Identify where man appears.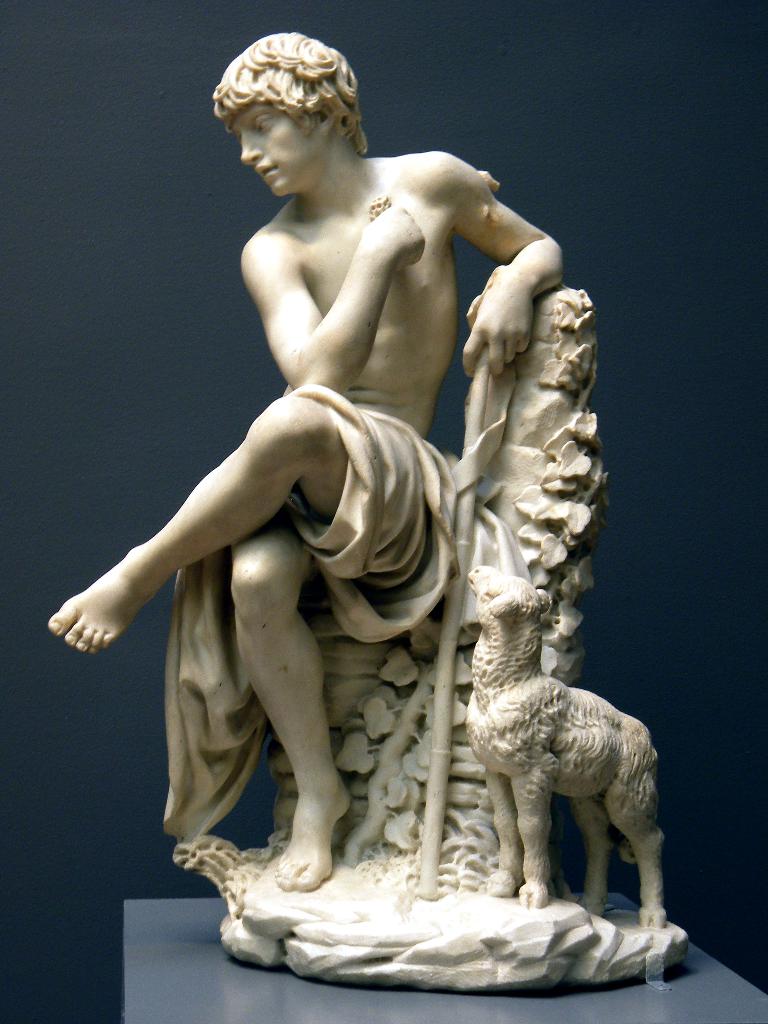
Appears at detection(47, 30, 560, 893).
